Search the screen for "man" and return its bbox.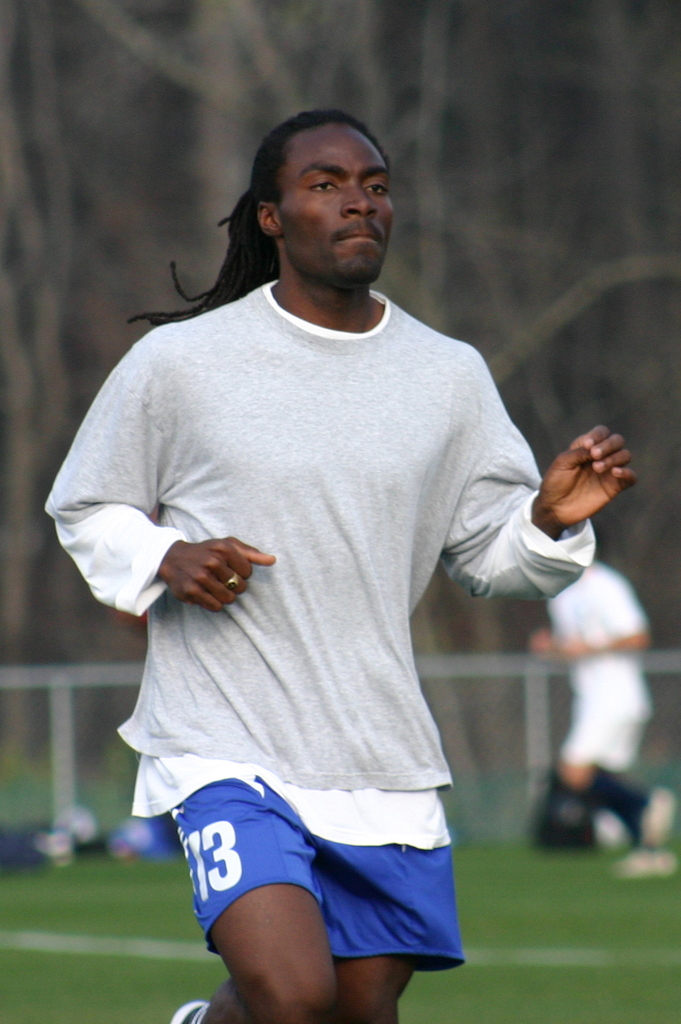
Found: bbox=[43, 105, 638, 1023].
